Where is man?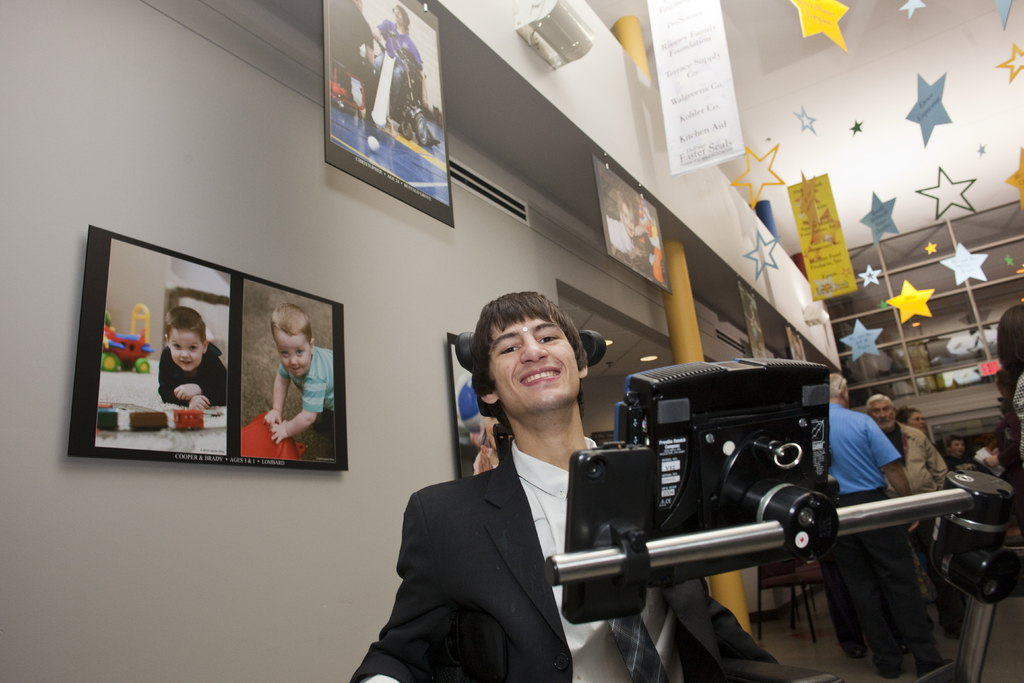
865/394/952/638.
